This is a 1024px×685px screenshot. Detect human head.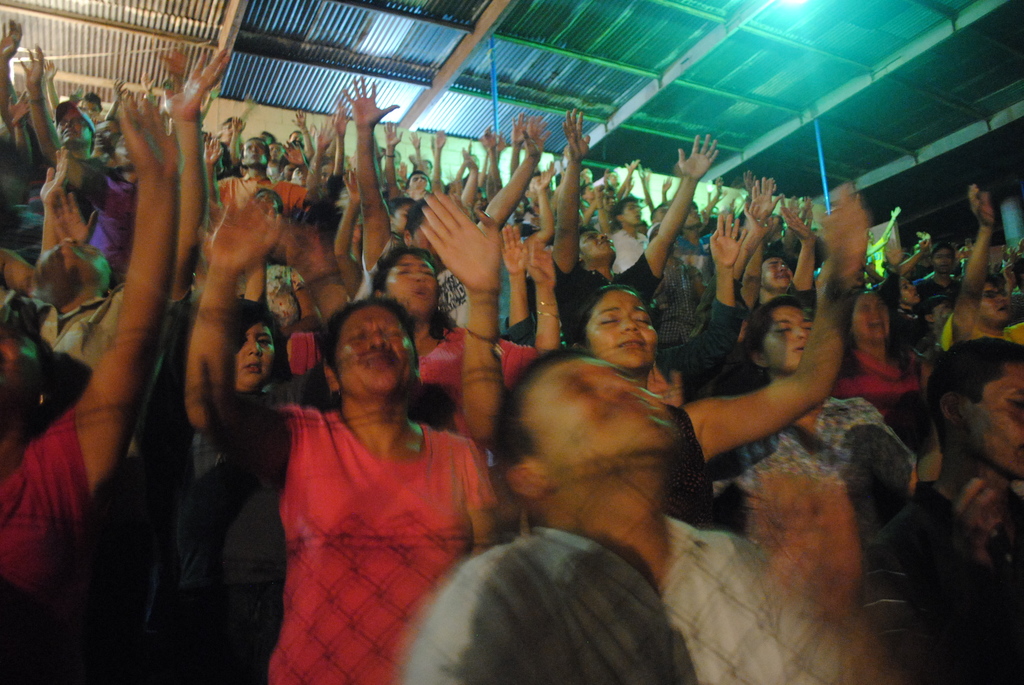
bbox=[751, 293, 811, 367].
